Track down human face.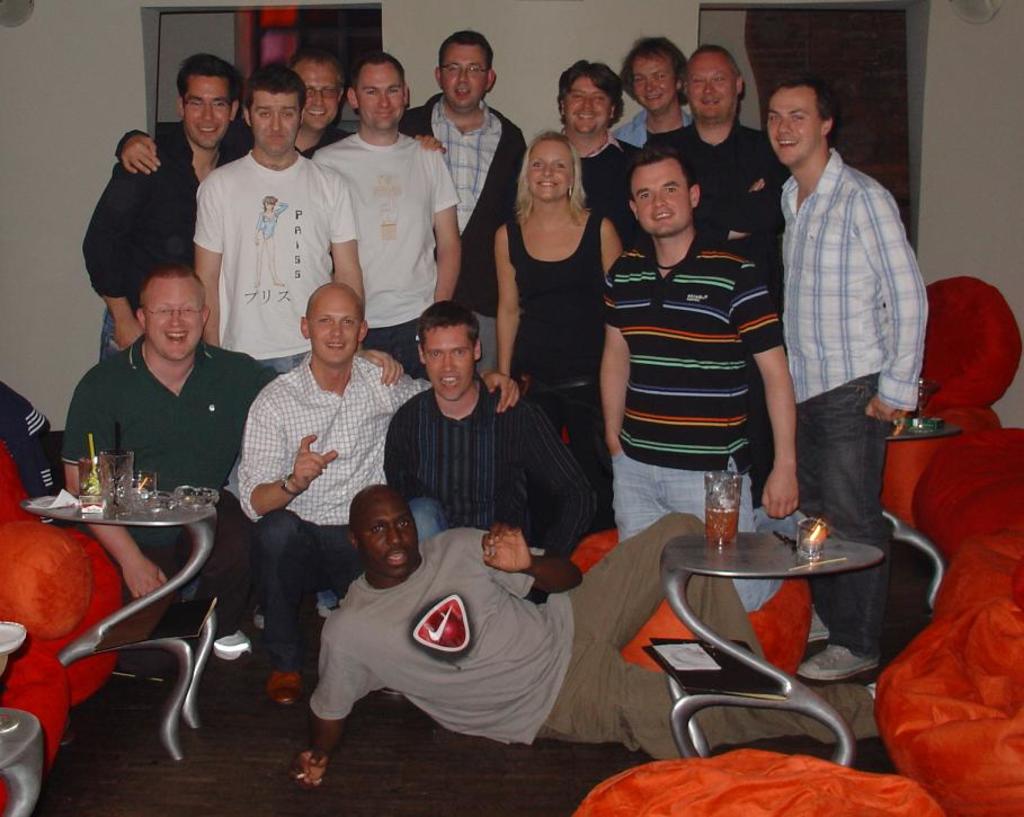
Tracked to <bbox>632, 47, 669, 106</bbox>.
